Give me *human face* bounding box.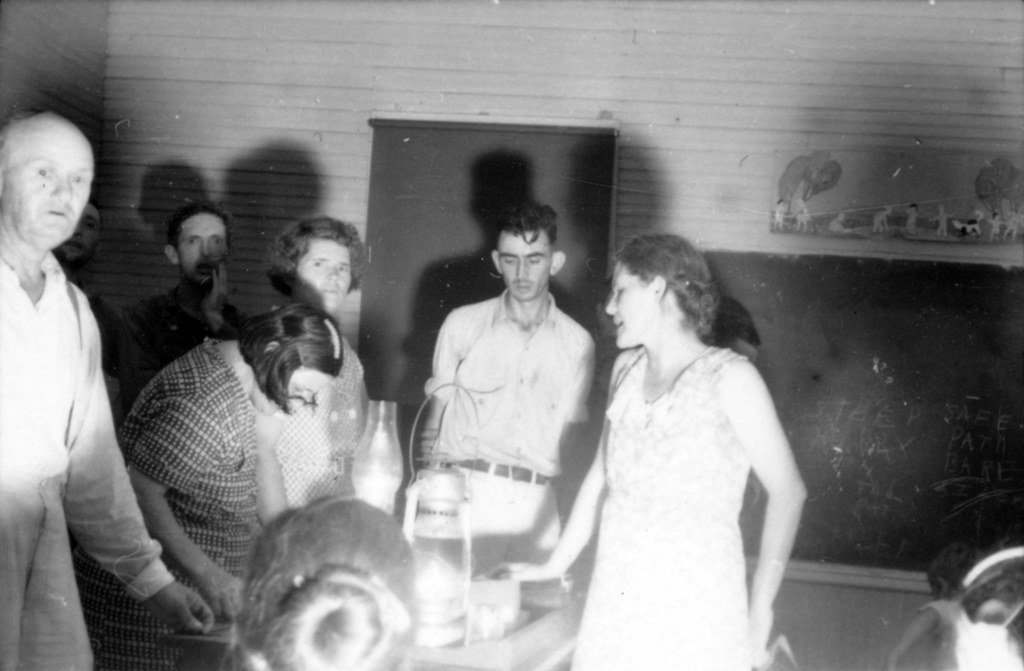
<box>179,215,225,288</box>.
